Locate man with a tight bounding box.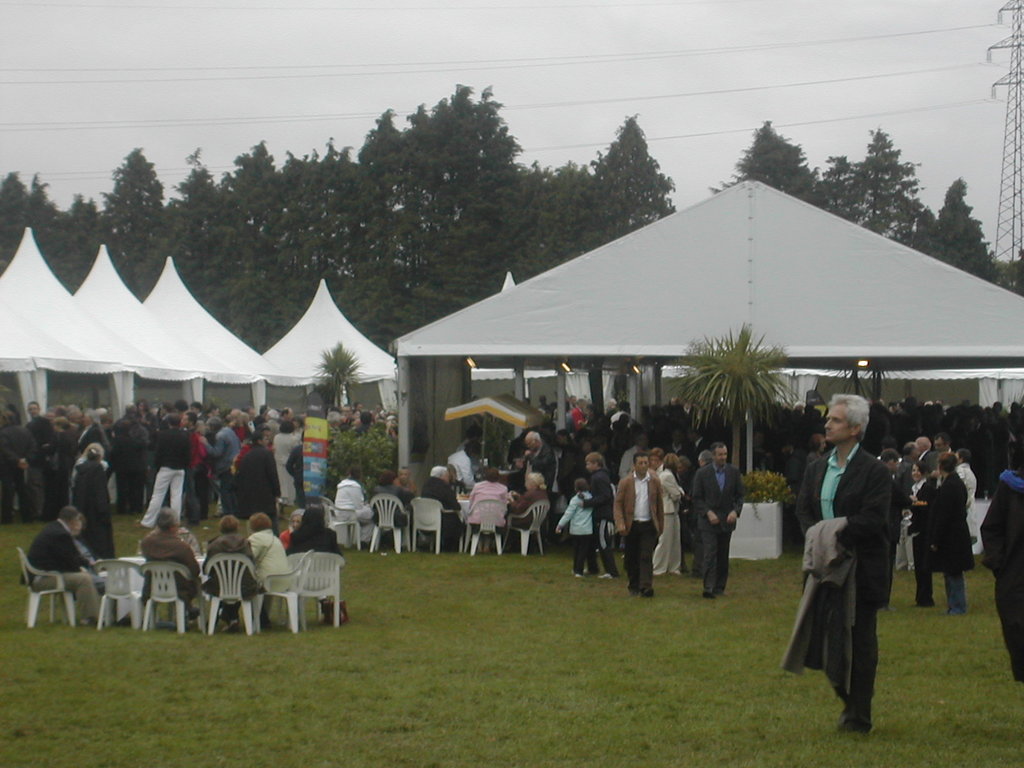
{"x1": 351, "y1": 400, "x2": 364, "y2": 410}.
